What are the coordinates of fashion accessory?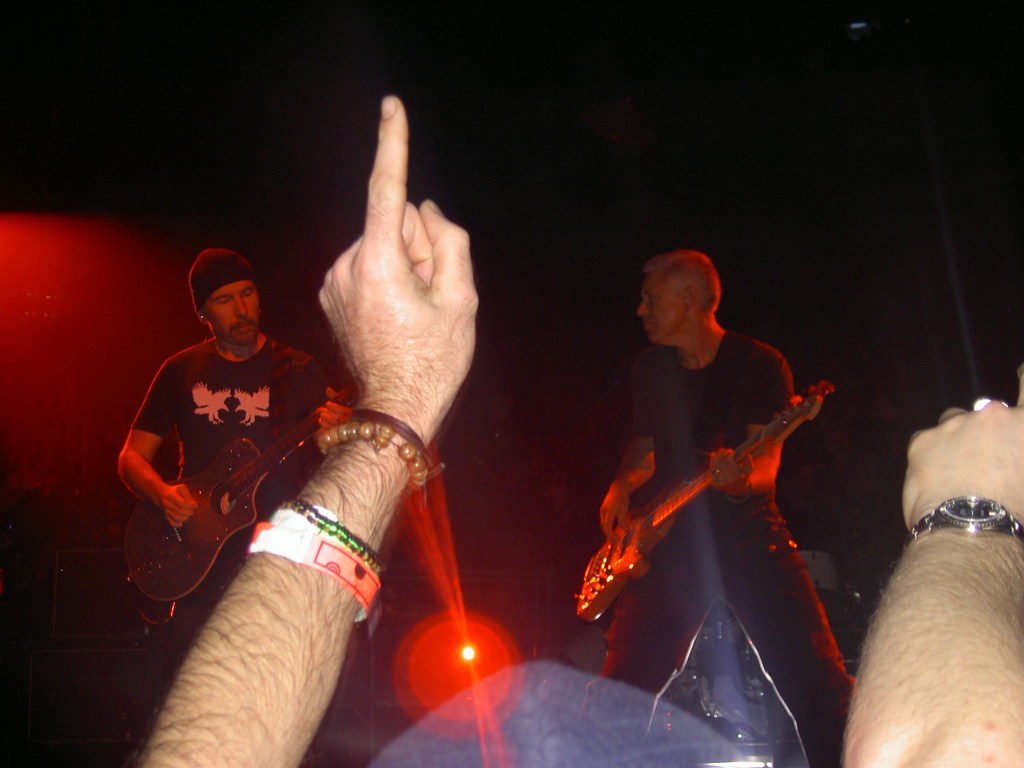
{"left": 901, "top": 490, "right": 1023, "bottom": 548}.
